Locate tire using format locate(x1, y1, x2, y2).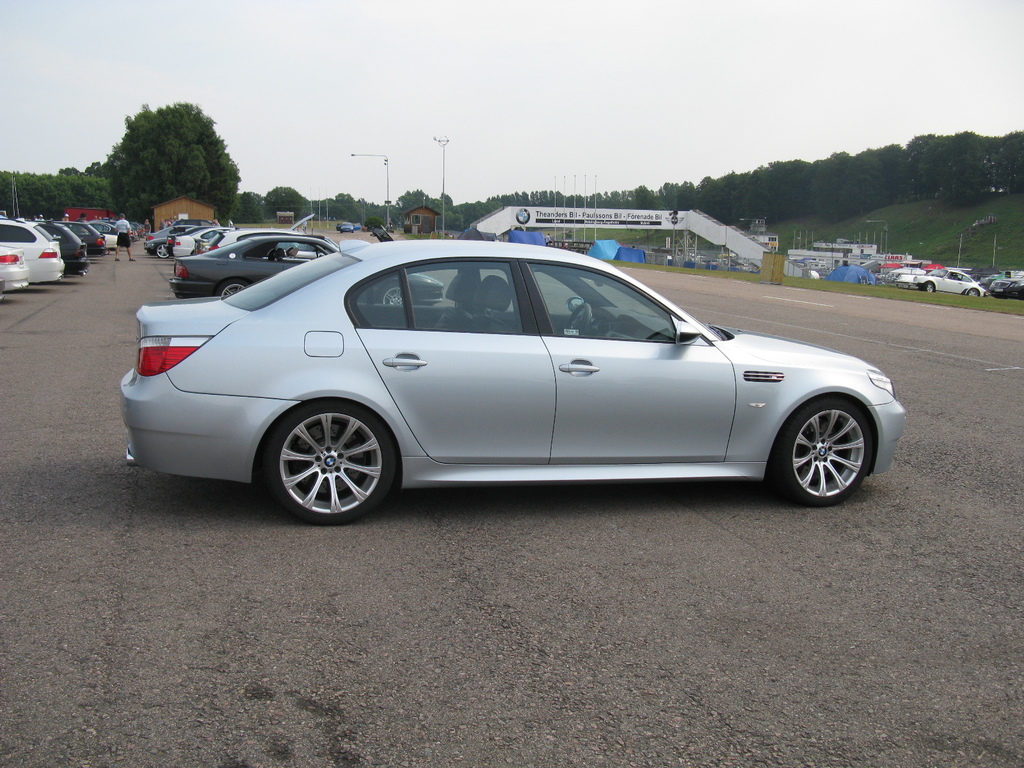
locate(771, 399, 872, 503).
